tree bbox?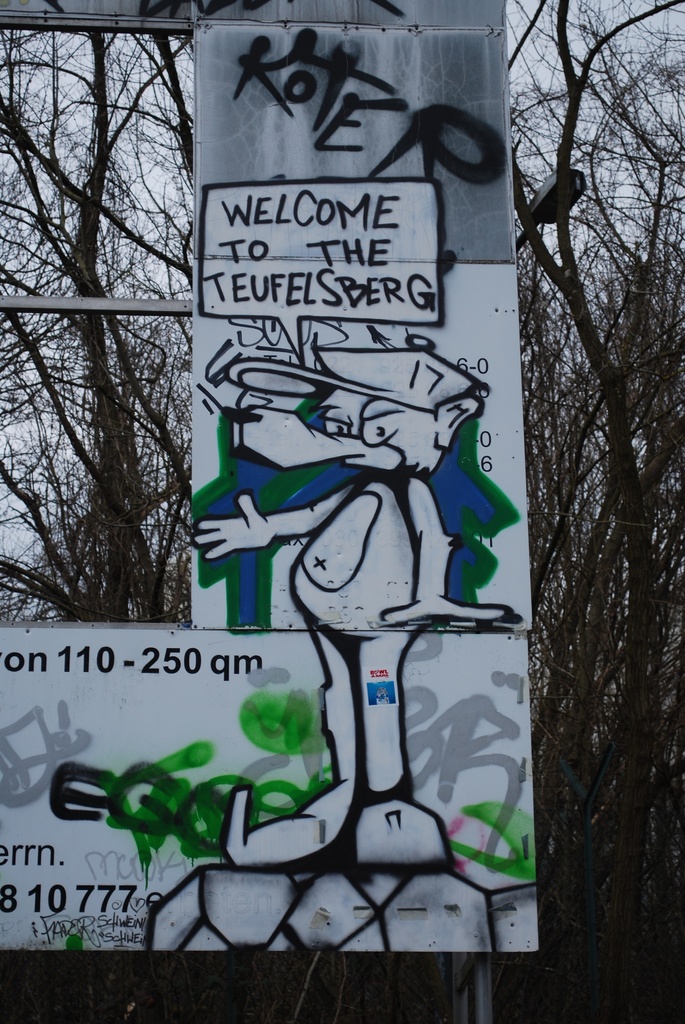
x1=17 y1=16 x2=212 y2=678
